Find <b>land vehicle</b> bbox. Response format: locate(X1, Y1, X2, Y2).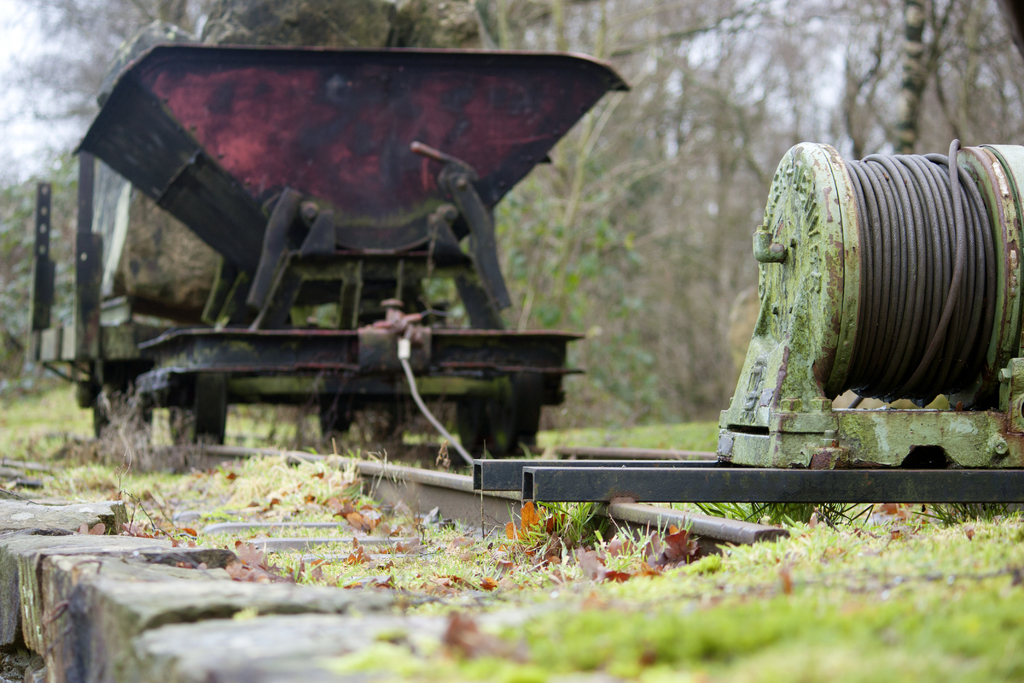
locate(105, 46, 650, 471).
